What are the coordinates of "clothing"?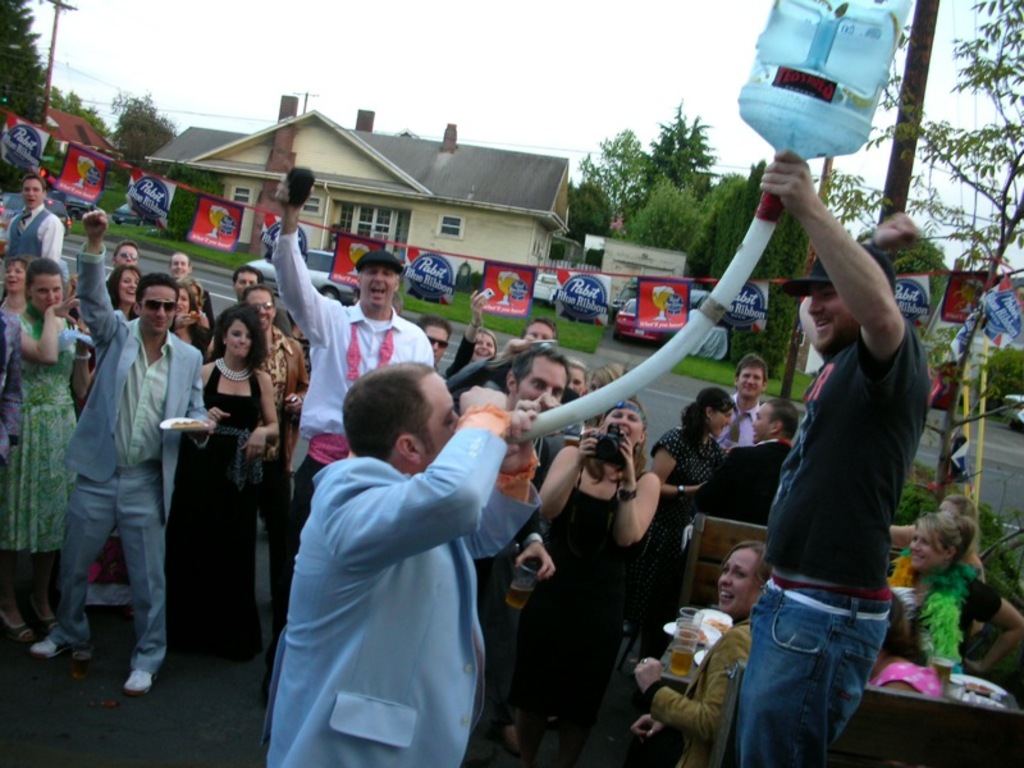
bbox(6, 306, 73, 588).
